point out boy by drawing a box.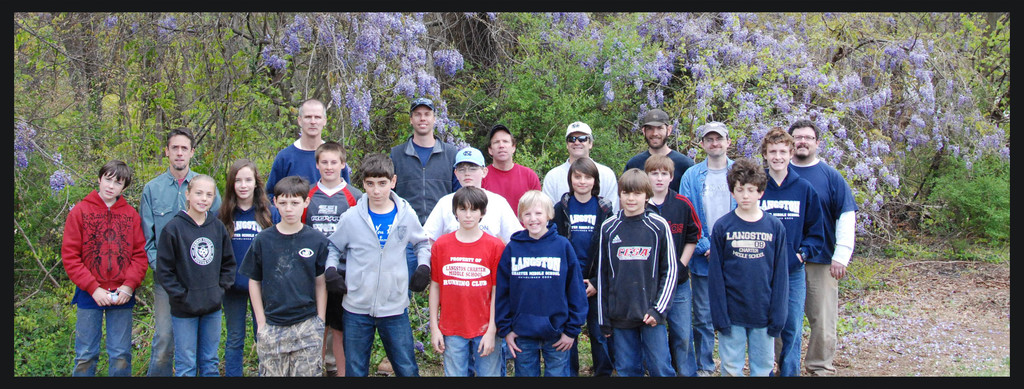
(left=423, top=181, right=506, bottom=372).
